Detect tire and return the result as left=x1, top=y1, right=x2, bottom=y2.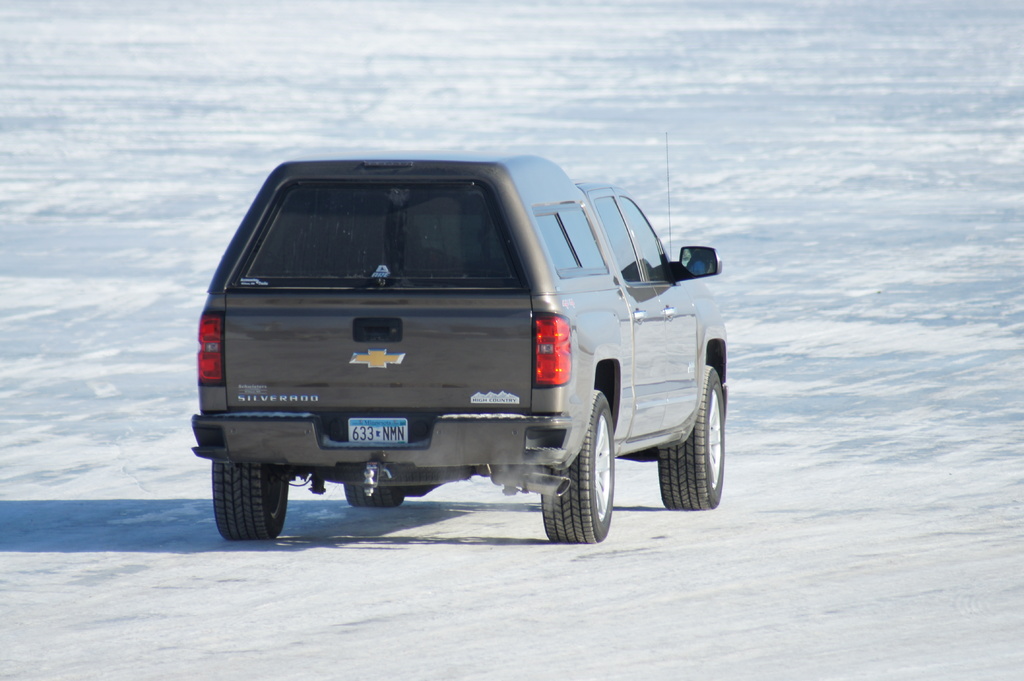
left=214, top=460, right=291, bottom=545.
